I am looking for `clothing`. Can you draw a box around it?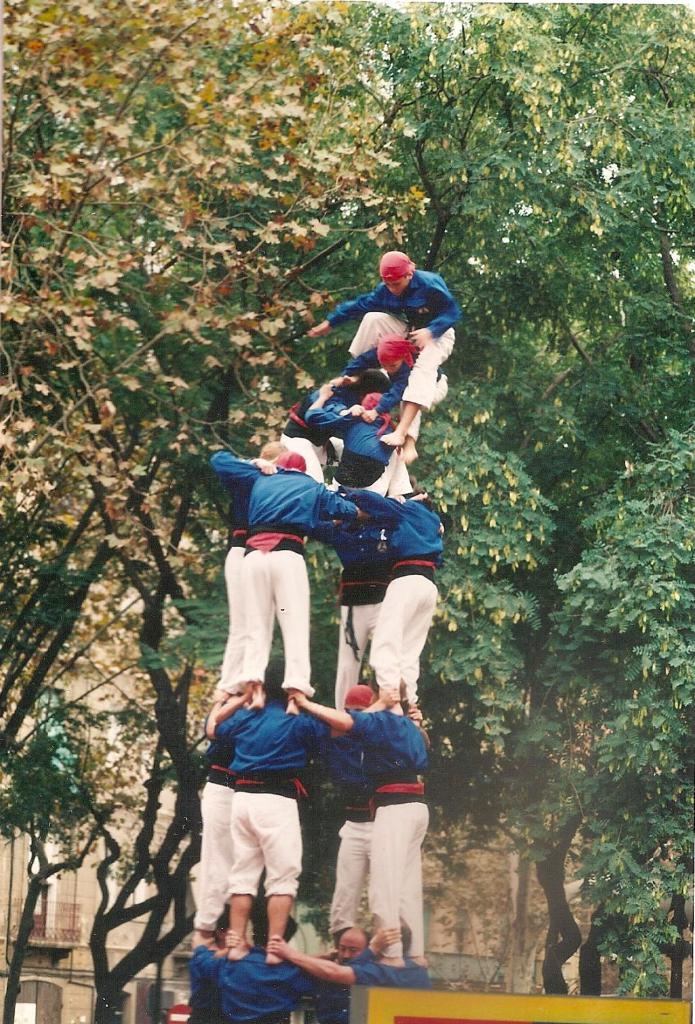
Sure, the bounding box is rect(206, 449, 355, 691).
